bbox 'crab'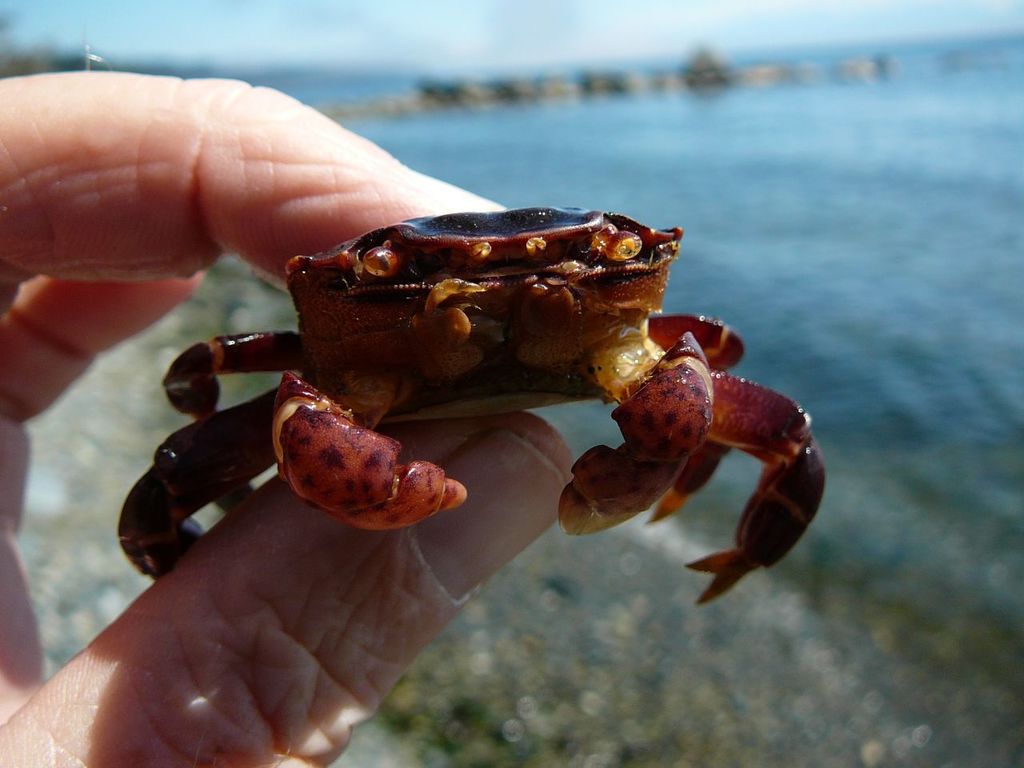
bbox(116, 204, 830, 612)
